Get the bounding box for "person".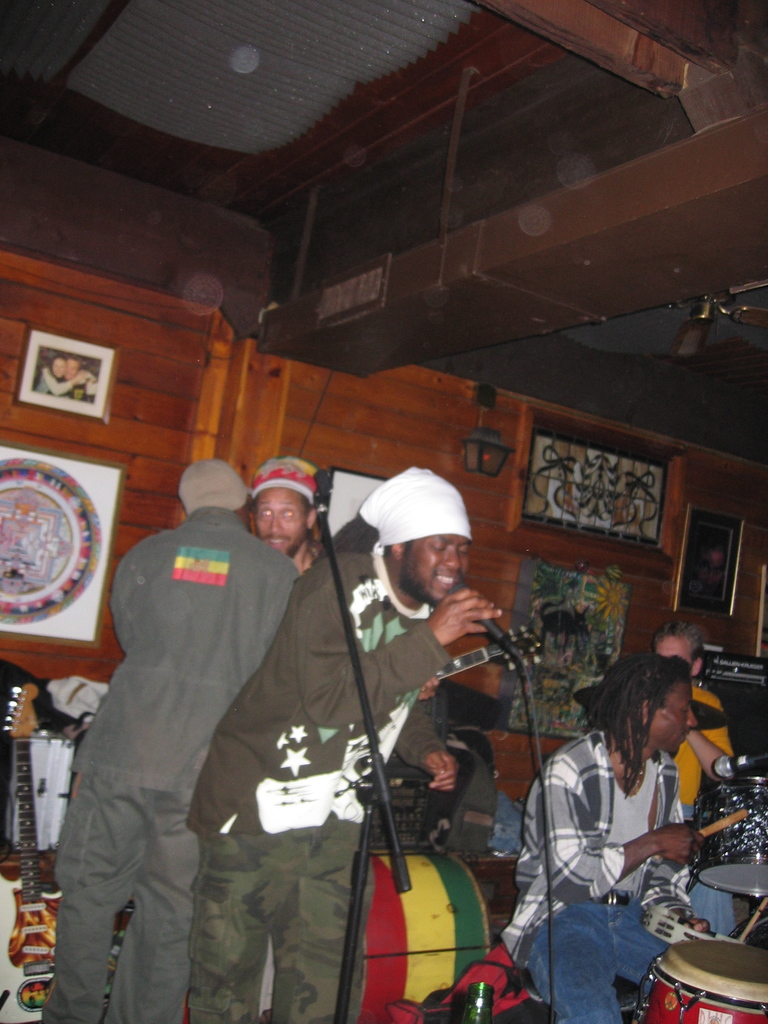
pyautogui.locateOnScreen(189, 467, 502, 1023).
